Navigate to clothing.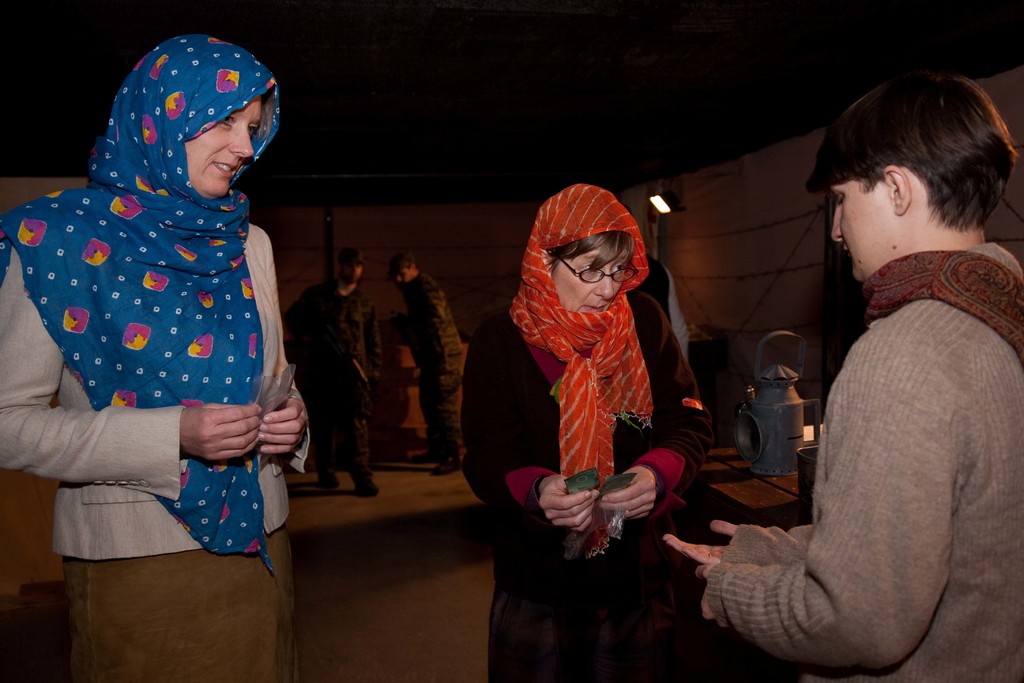
Navigation target: box=[697, 243, 1023, 682].
